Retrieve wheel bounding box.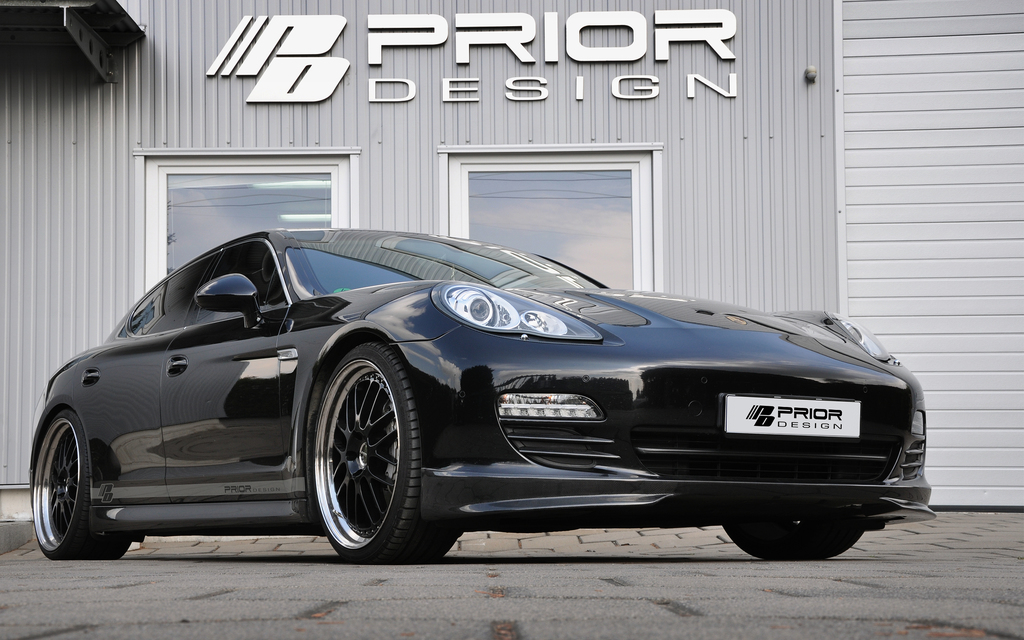
Bounding box: crop(22, 407, 113, 557).
